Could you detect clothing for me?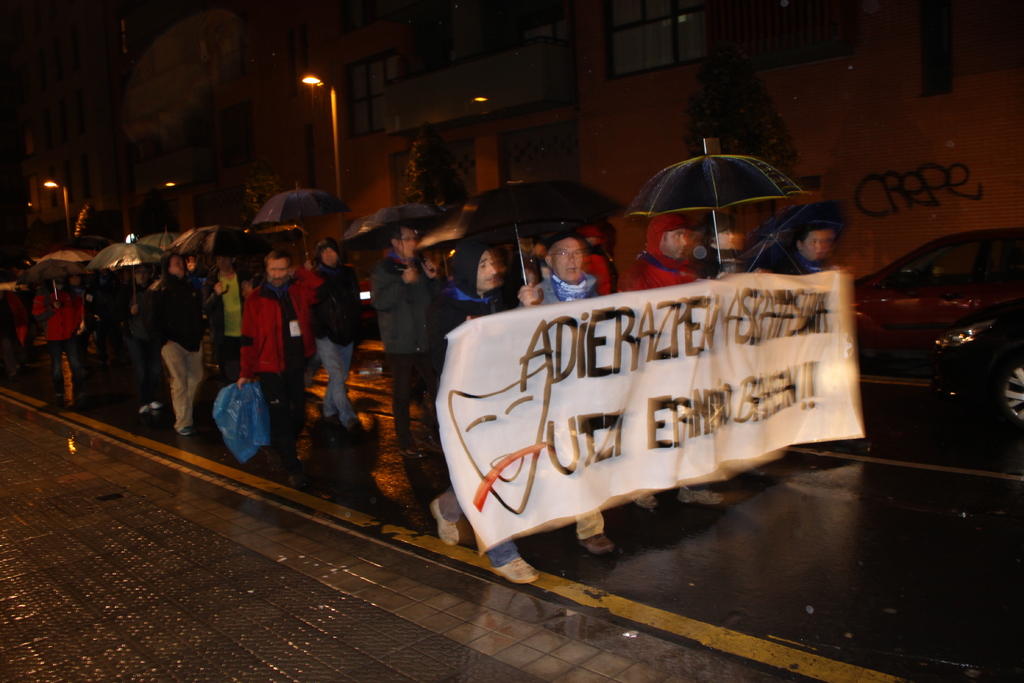
Detection result: <region>613, 210, 696, 289</region>.
